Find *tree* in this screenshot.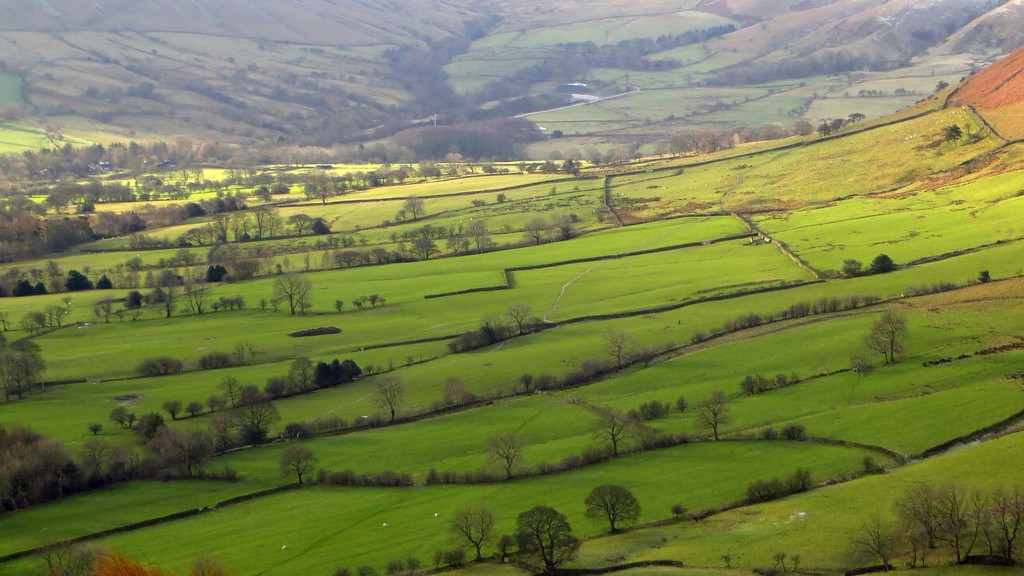
The bounding box for *tree* is [left=430, top=548, right=468, bottom=570].
